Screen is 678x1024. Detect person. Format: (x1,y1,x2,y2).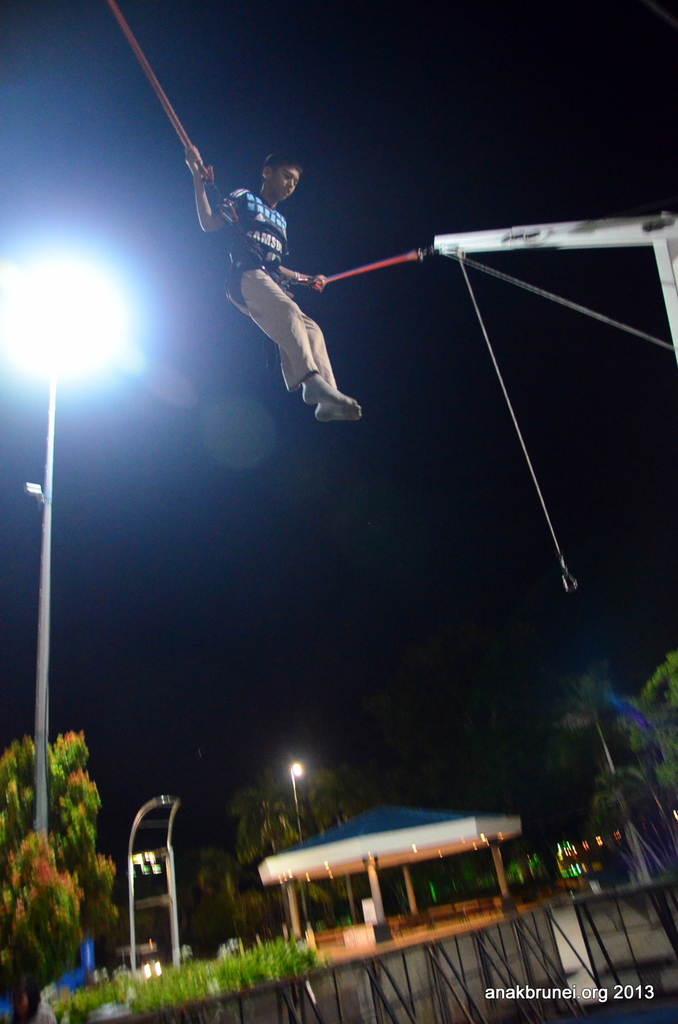
(180,122,393,445).
